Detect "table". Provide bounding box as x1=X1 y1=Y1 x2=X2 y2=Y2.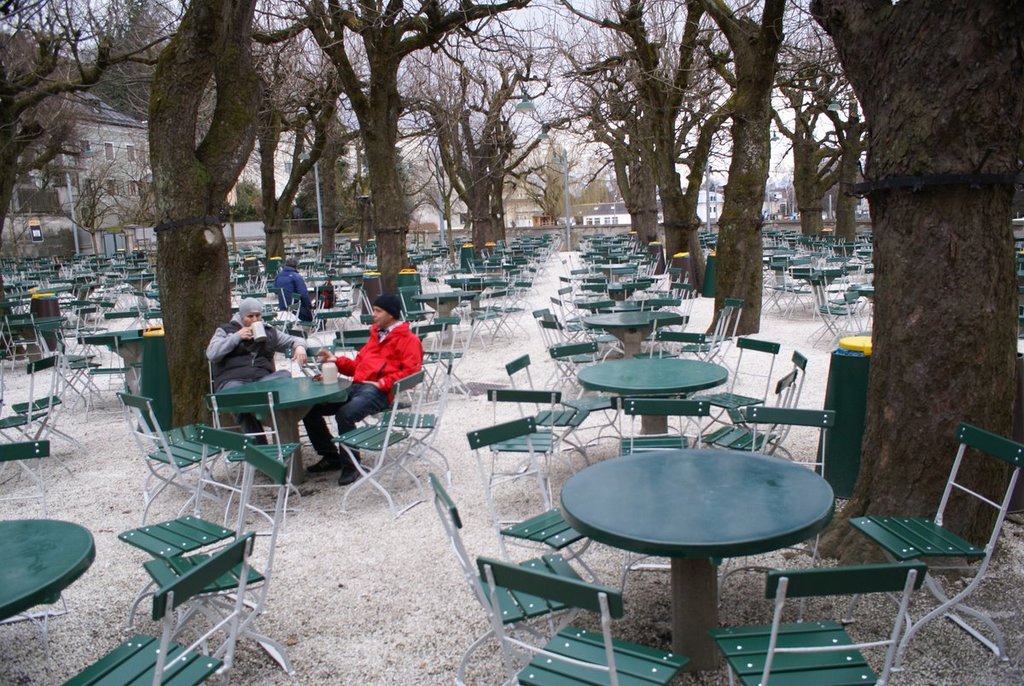
x1=344 y1=303 x2=423 y2=336.
